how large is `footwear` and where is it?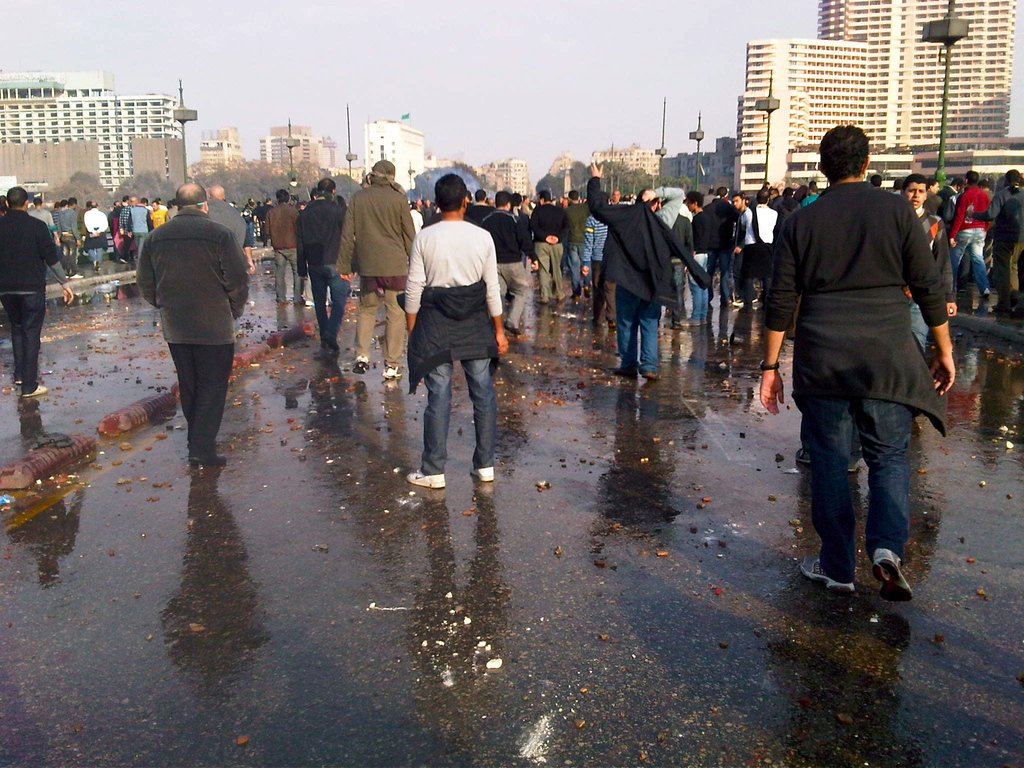
Bounding box: (left=22, top=381, right=55, bottom=394).
